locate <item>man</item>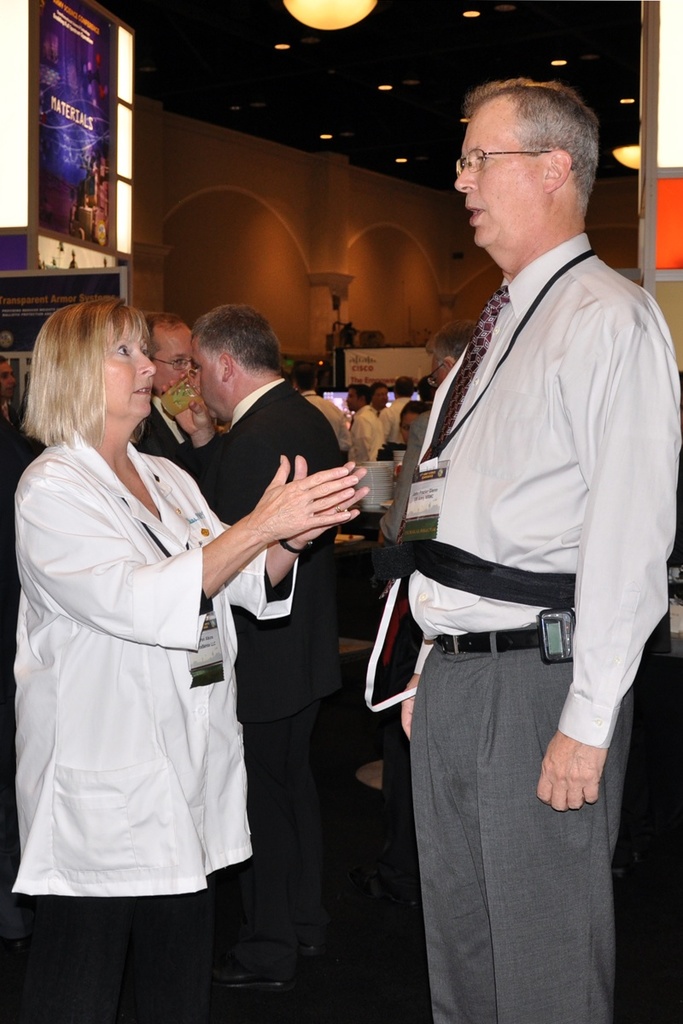
[x1=0, y1=352, x2=29, y2=671]
